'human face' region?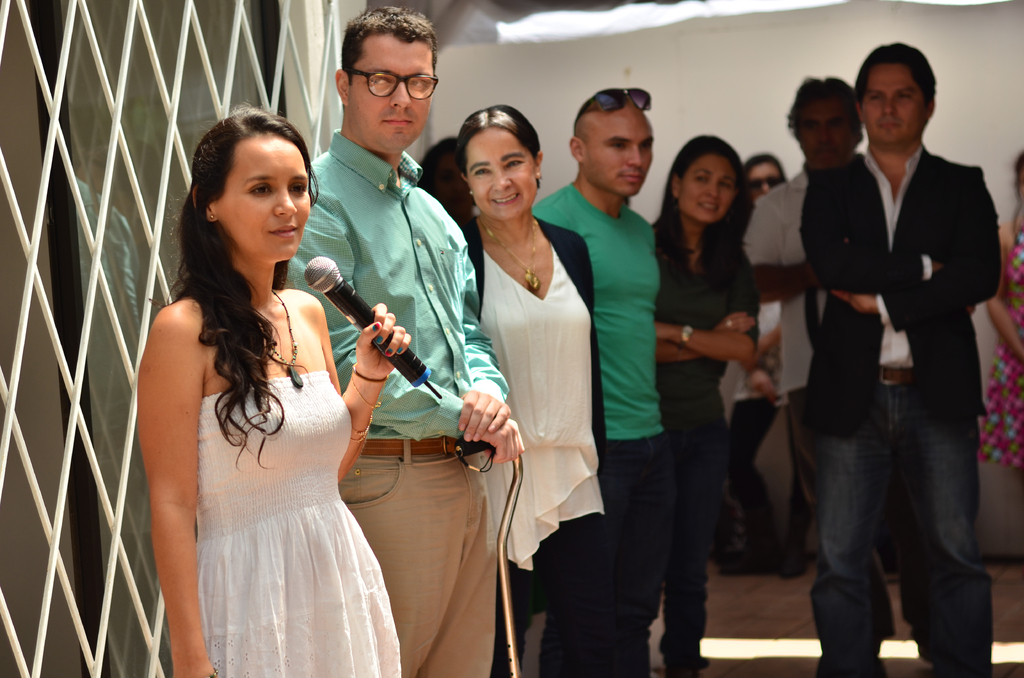
box(681, 155, 733, 220)
